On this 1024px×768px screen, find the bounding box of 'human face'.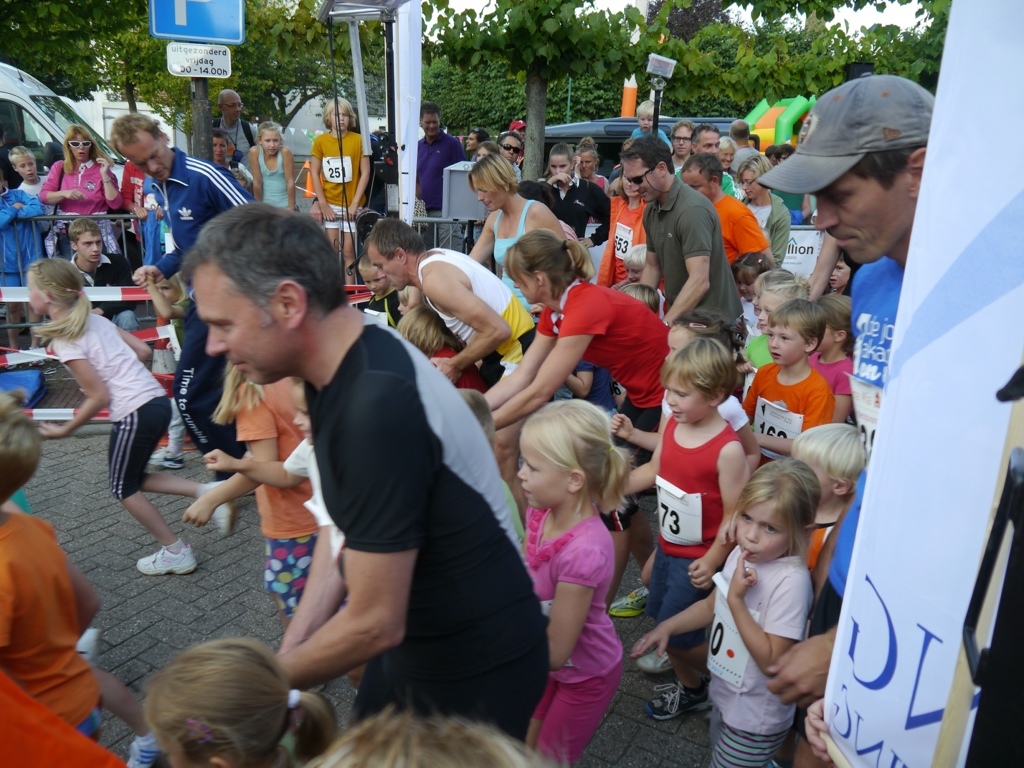
Bounding box: x1=622 y1=179 x2=634 y2=195.
